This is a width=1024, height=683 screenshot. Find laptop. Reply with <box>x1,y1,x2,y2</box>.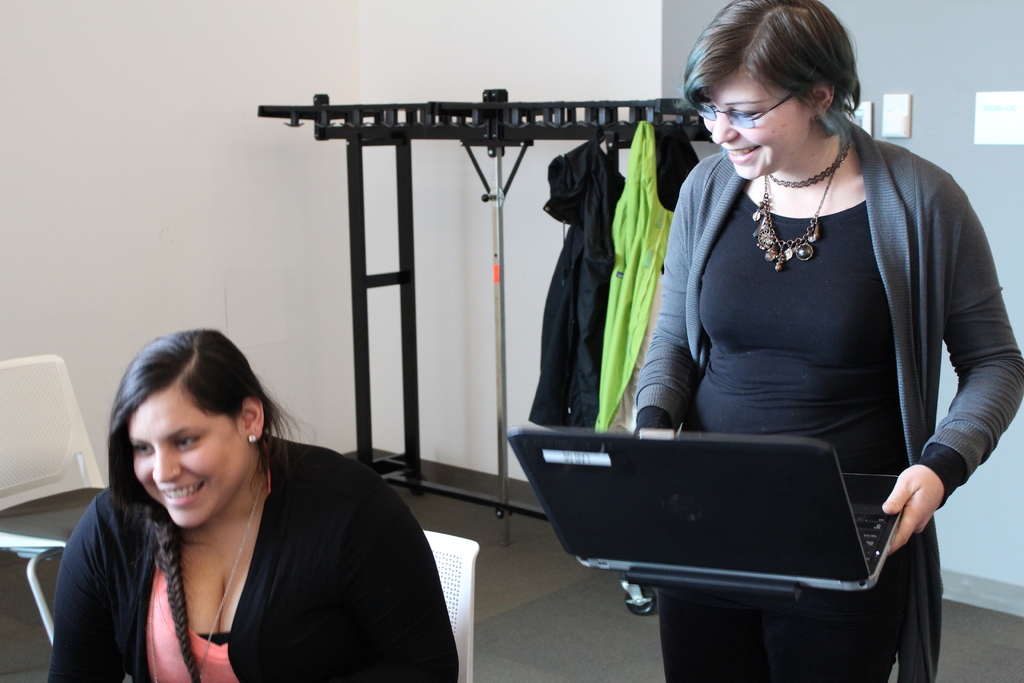
<box>549,283,972,638</box>.
